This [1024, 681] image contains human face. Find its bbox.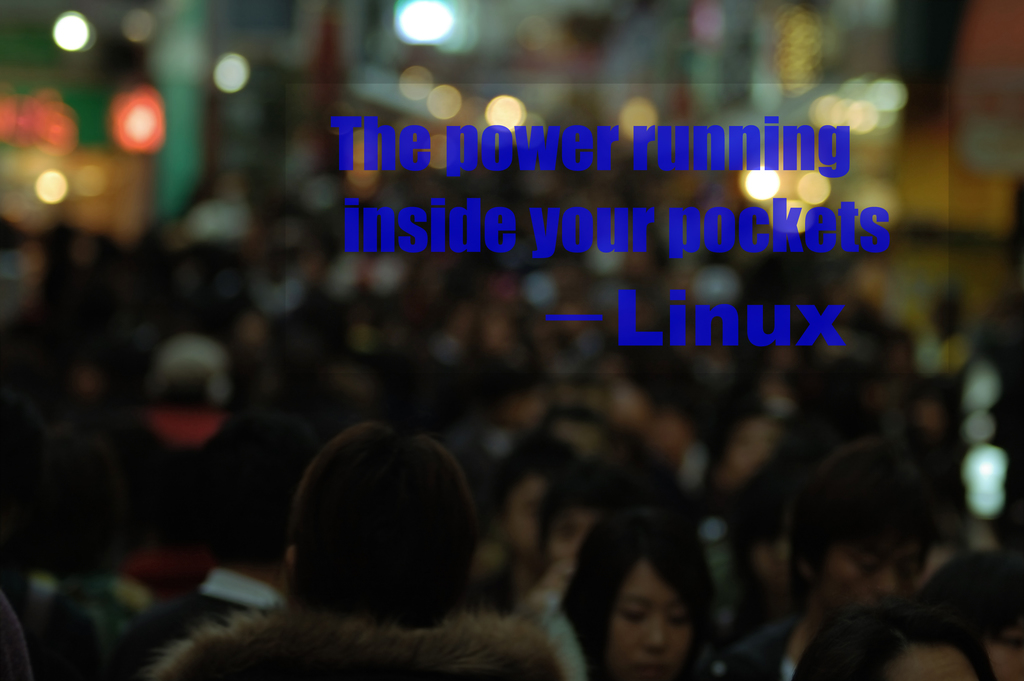
detection(891, 648, 978, 680).
